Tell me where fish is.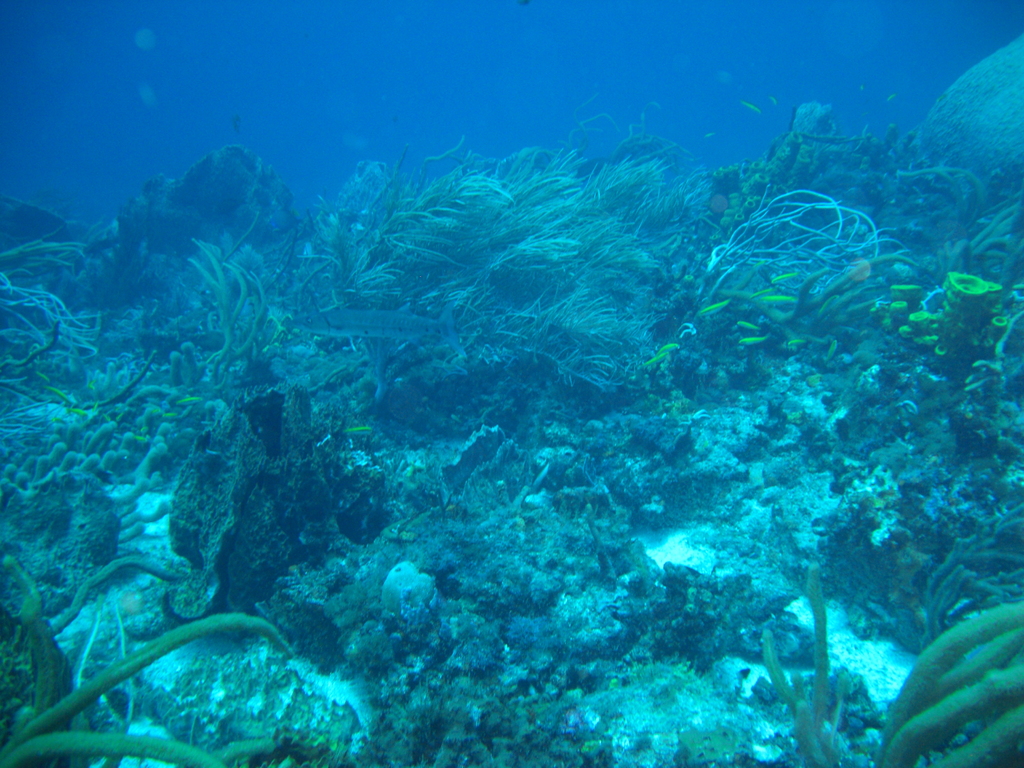
fish is at {"left": 52, "top": 414, "right": 68, "bottom": 426}.
